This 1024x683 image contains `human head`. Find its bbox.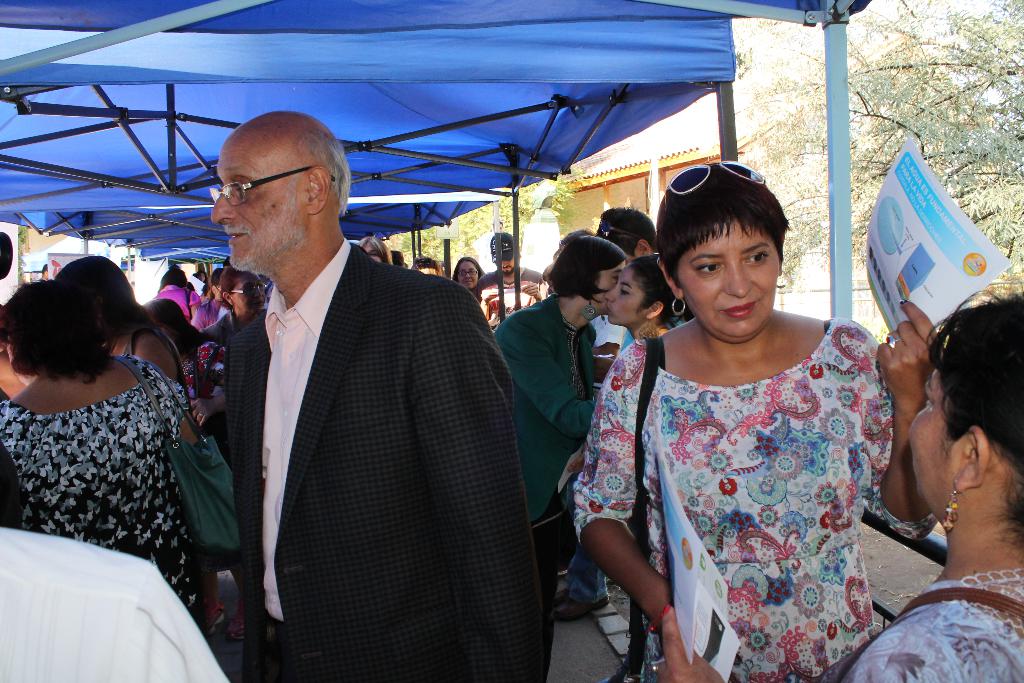
bbox(161, 266, 187, 286).
